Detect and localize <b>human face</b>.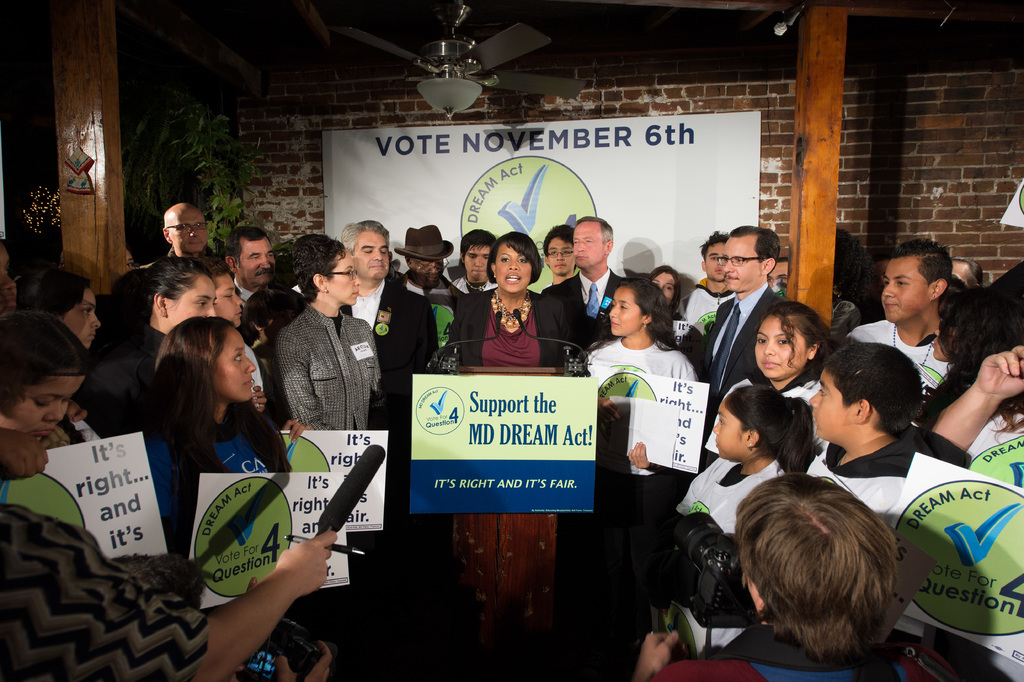
Localized at [717,236,759,291].
